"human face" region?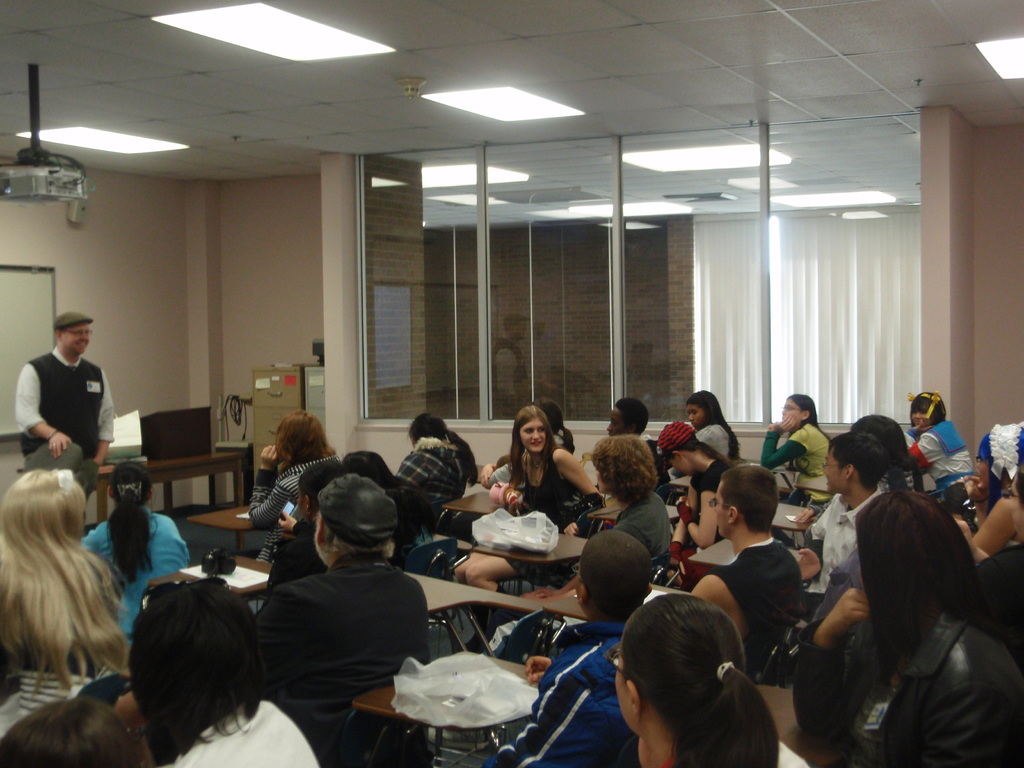
l=607, t=406, r=630, b=437
